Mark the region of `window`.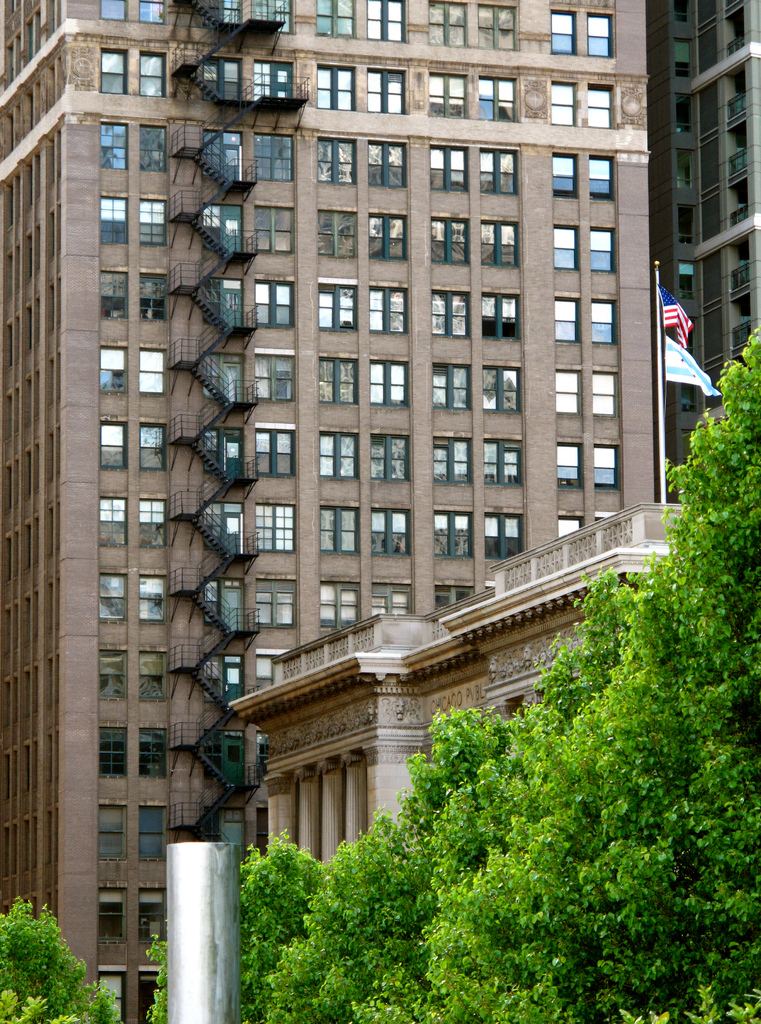
Region: <region>139, 805, 169, 865</region>.
